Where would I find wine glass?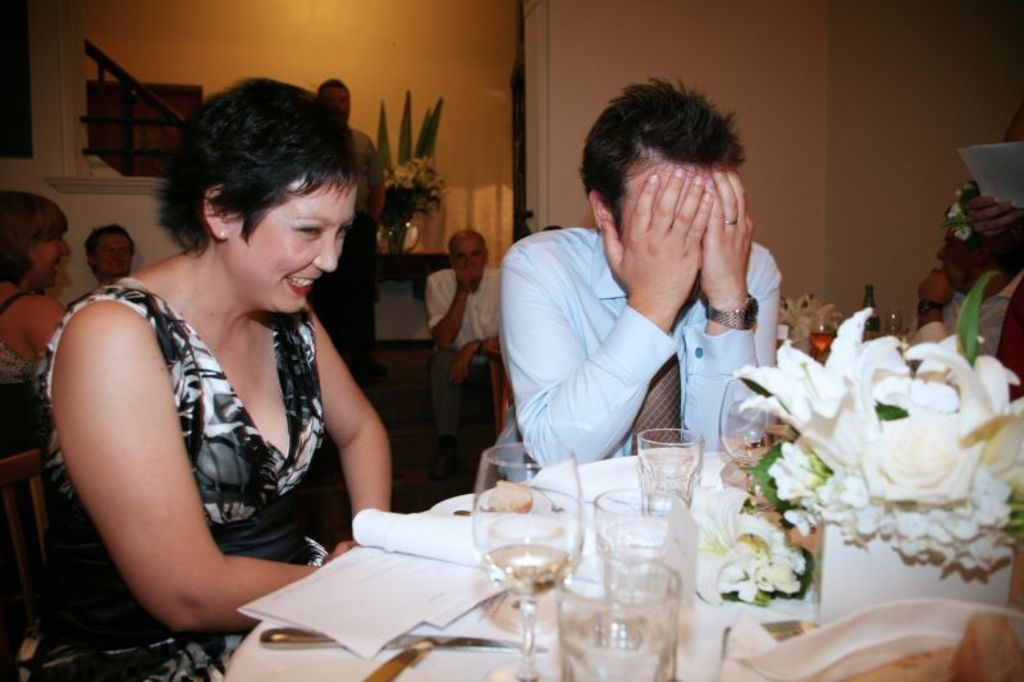
At bbox(468, 439, 582, 681).
